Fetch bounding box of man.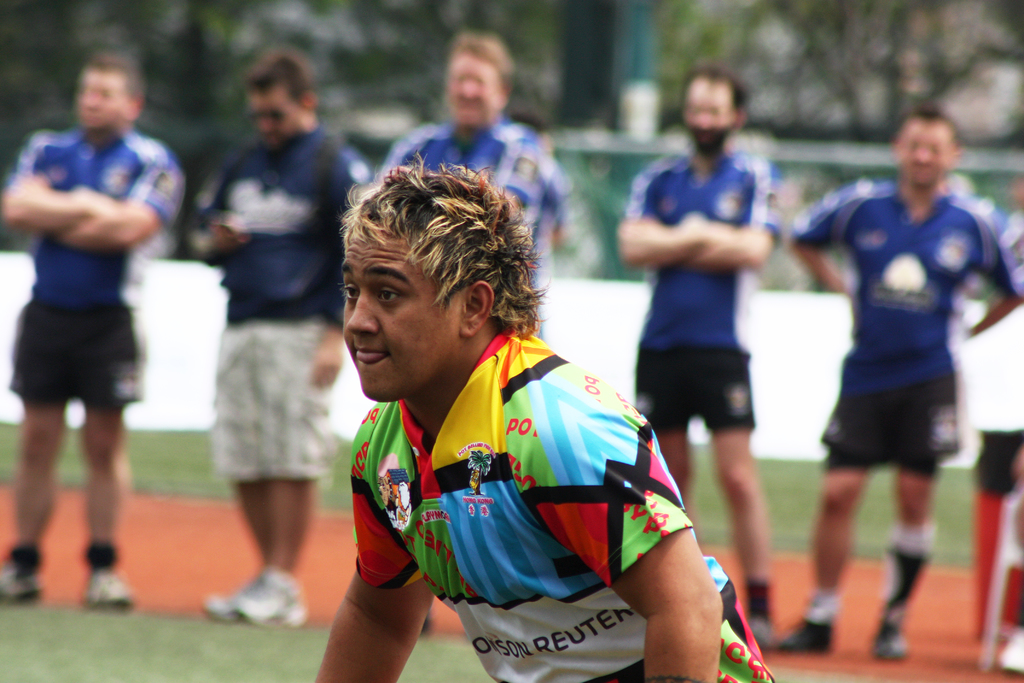
Bbox: locate(315, 151, 776, 682).
